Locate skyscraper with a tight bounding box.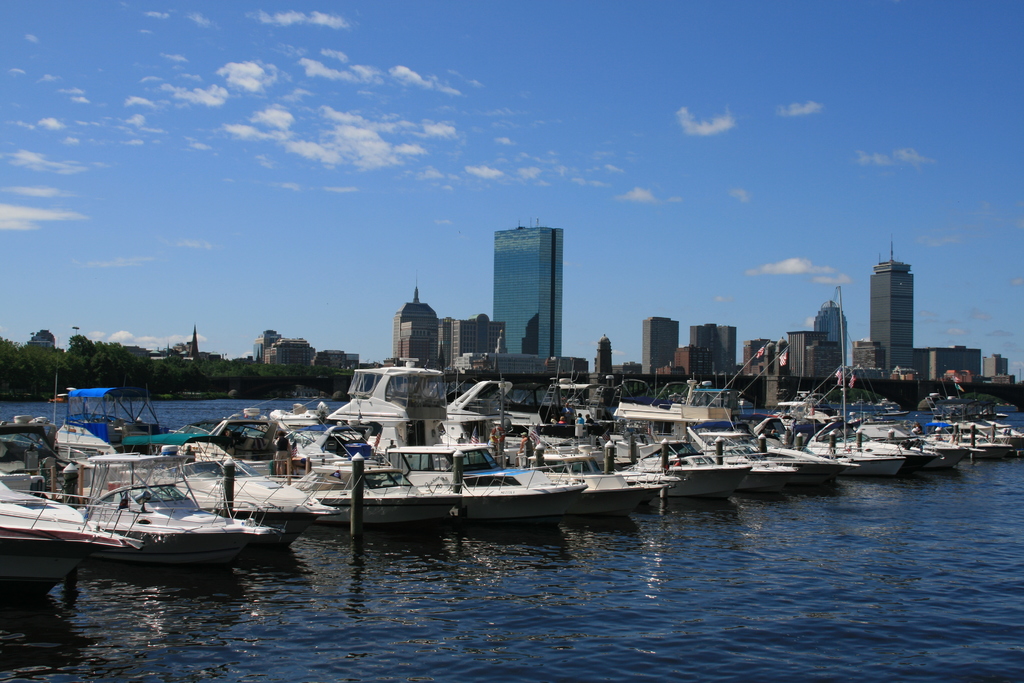
{"left": 589, "top": 342, "right": 624, "bottom": 382}.
